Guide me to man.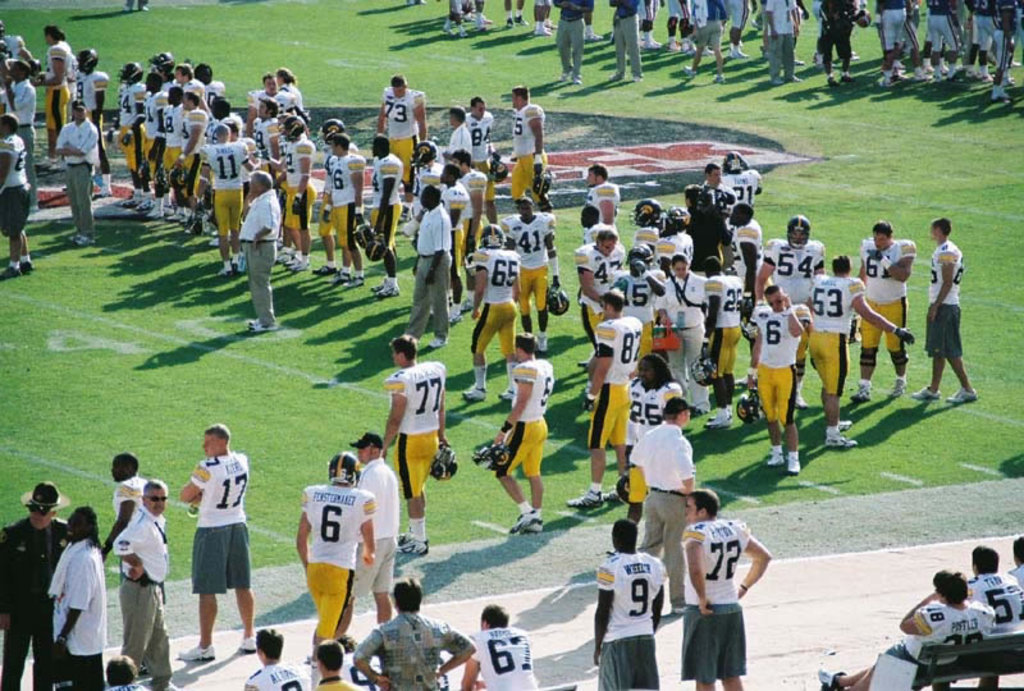
Guidance: region(412, 136, 443, 183).
